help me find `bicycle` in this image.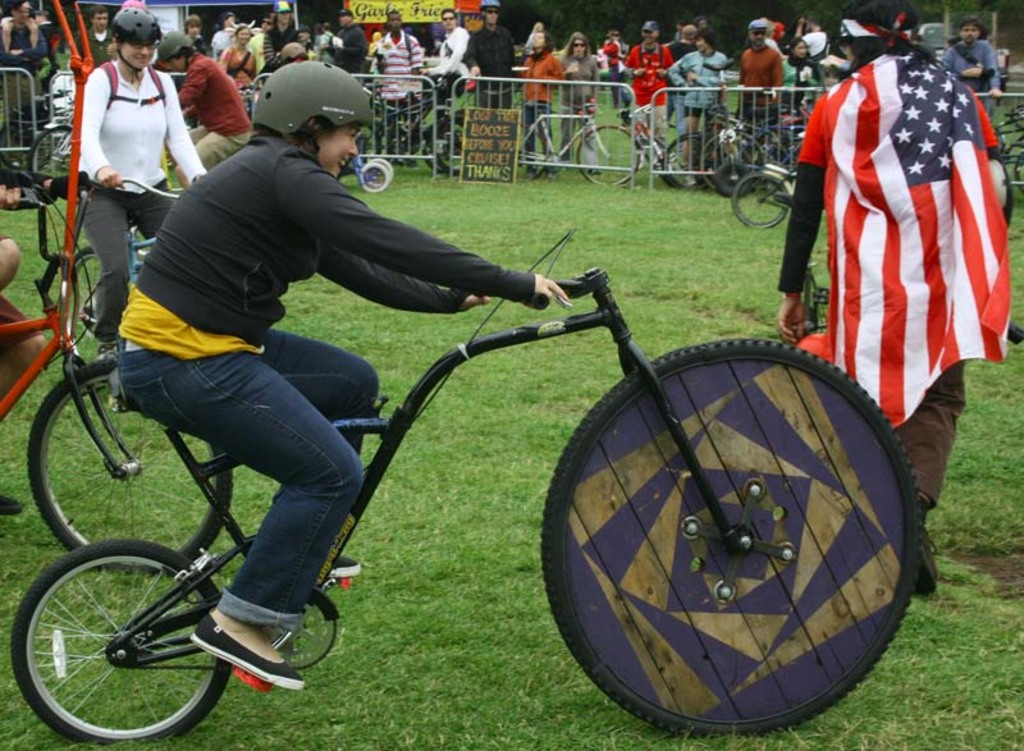
Found it: l=724, t=152, r=805, b=229.
